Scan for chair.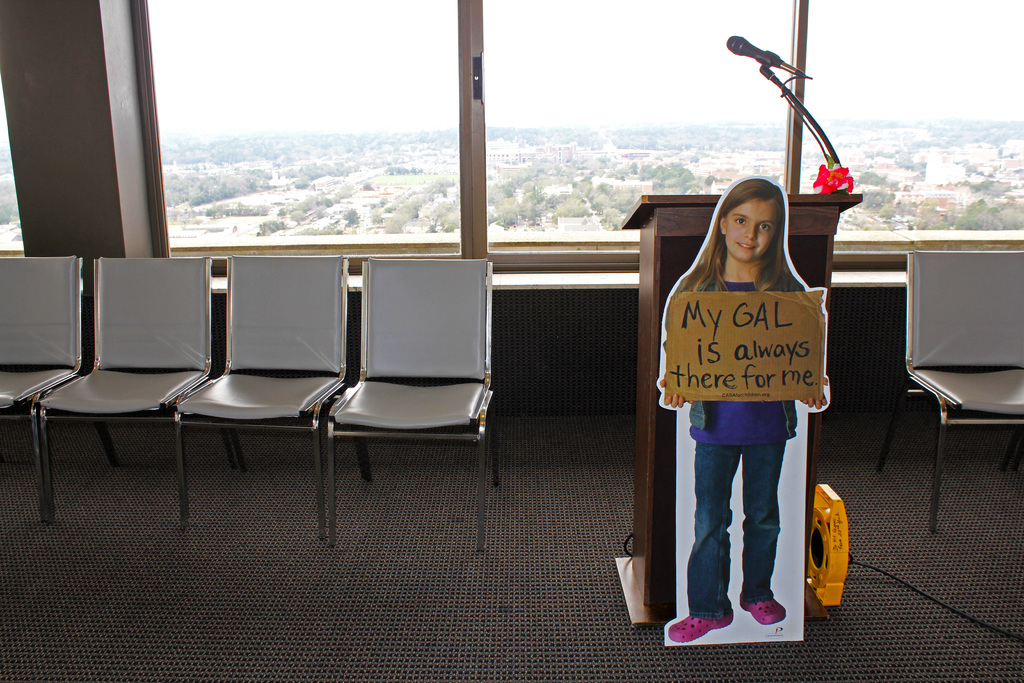
Scan result: crop(872, 249, 1023, 534).
